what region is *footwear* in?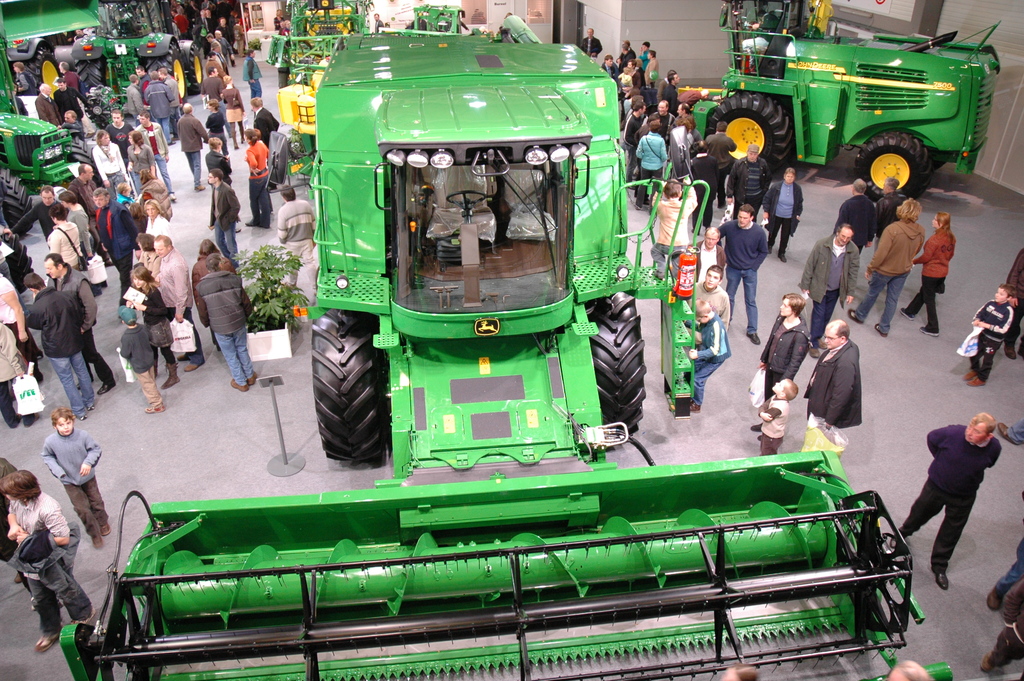
{"x1": 643, "y1": 201, "x2": 649, "y2": 206}.
